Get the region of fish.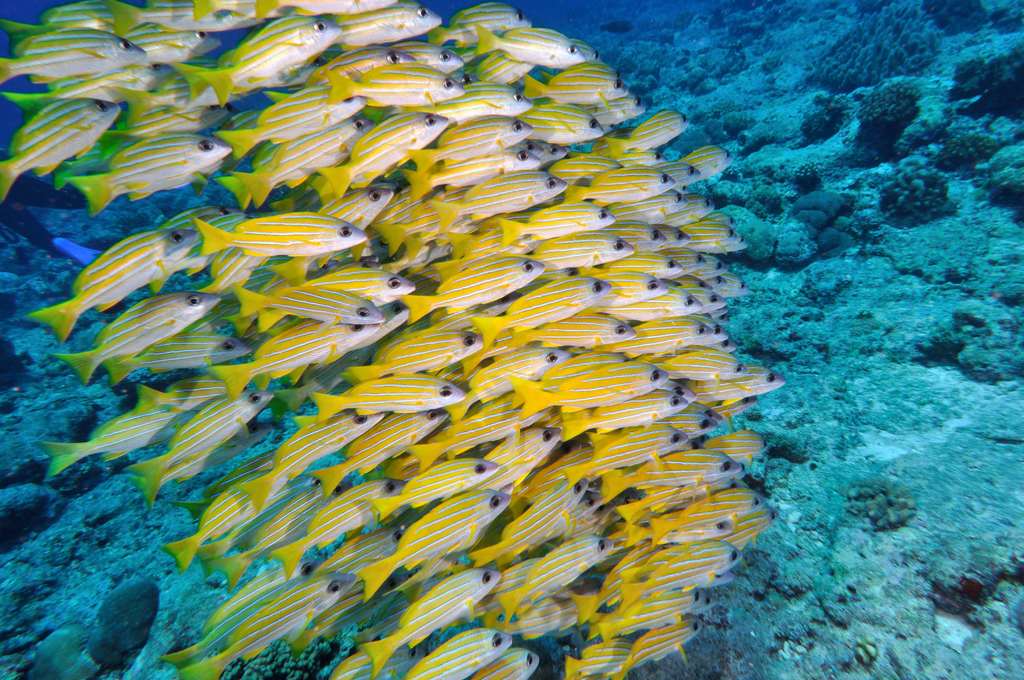
select_region(161, 565, 317, 675).
